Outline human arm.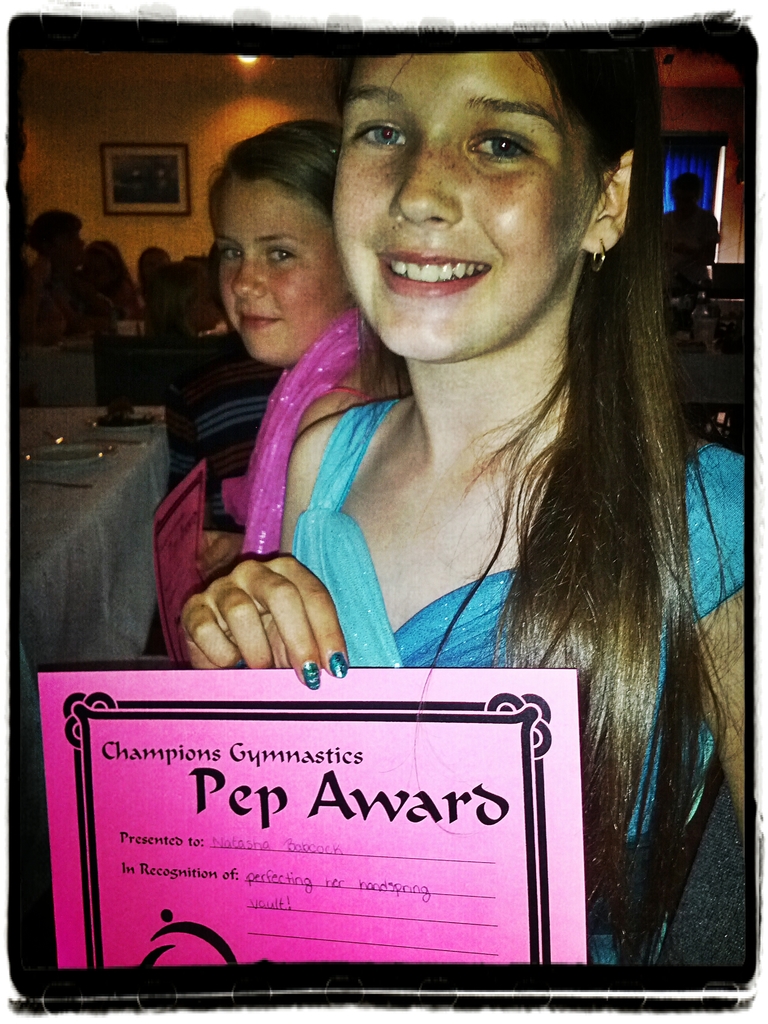
Outline: 171, 434, 346, 693.
